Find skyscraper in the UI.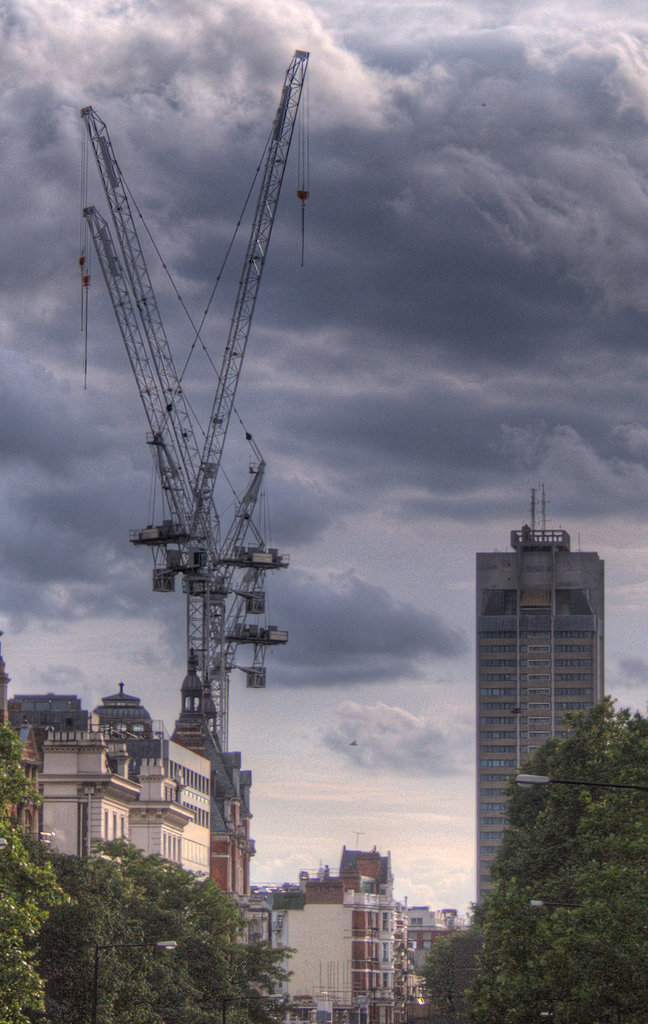
UI element at left=461, top=470, right=619, bottom=926.
